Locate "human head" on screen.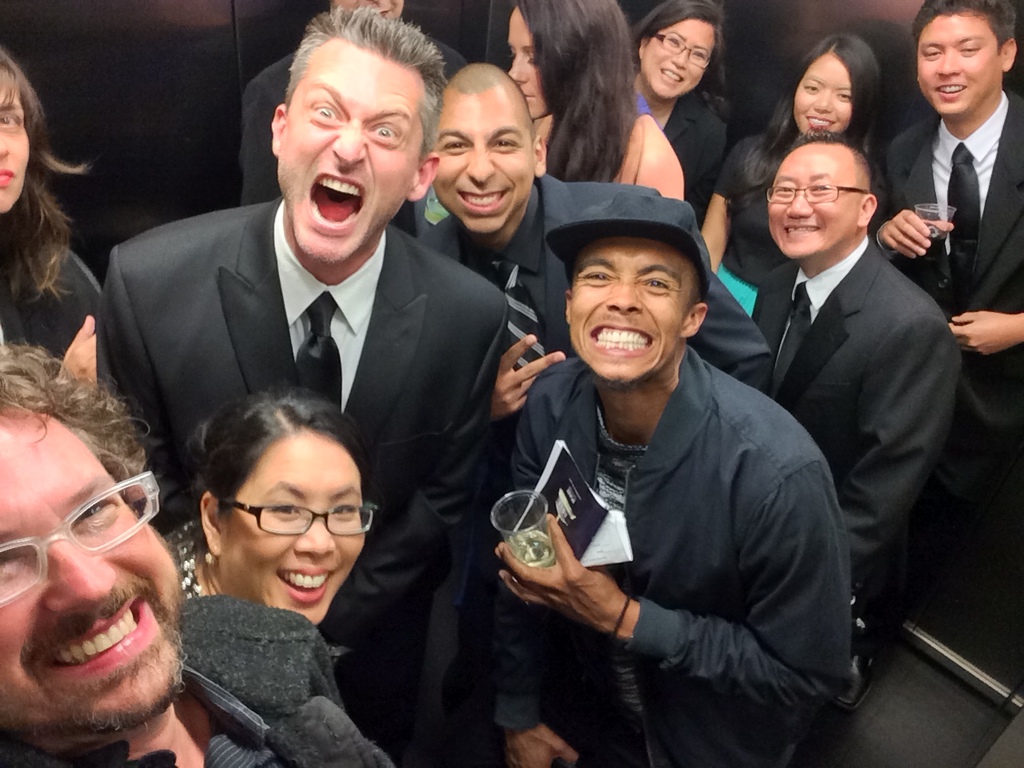
On screen at [786,39,878,147].
